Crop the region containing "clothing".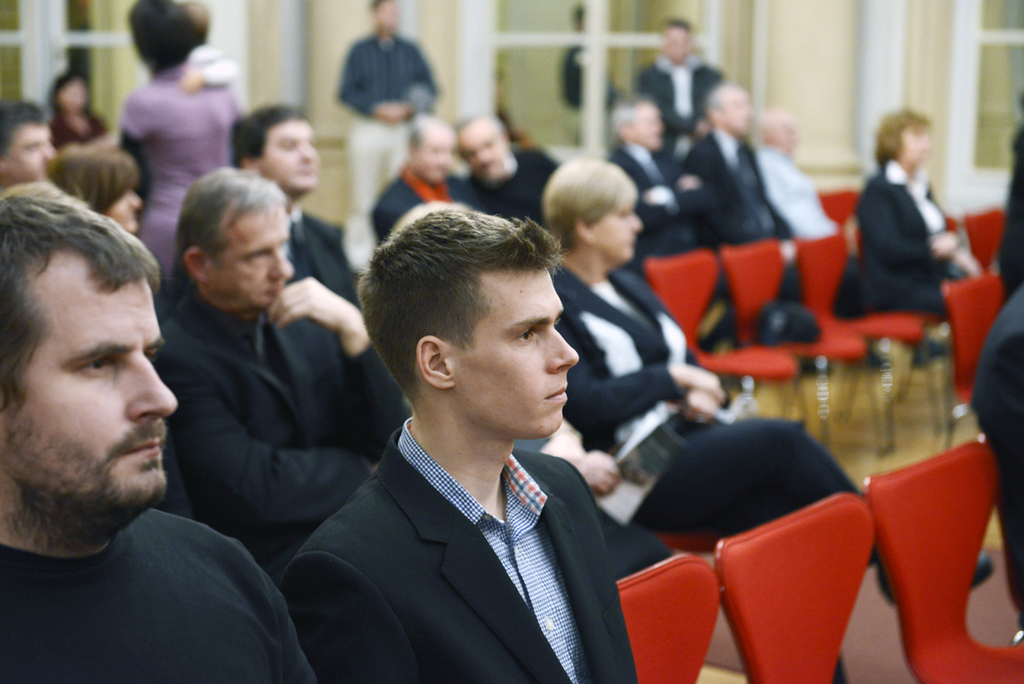
Crop region: 1/506/318/683.
